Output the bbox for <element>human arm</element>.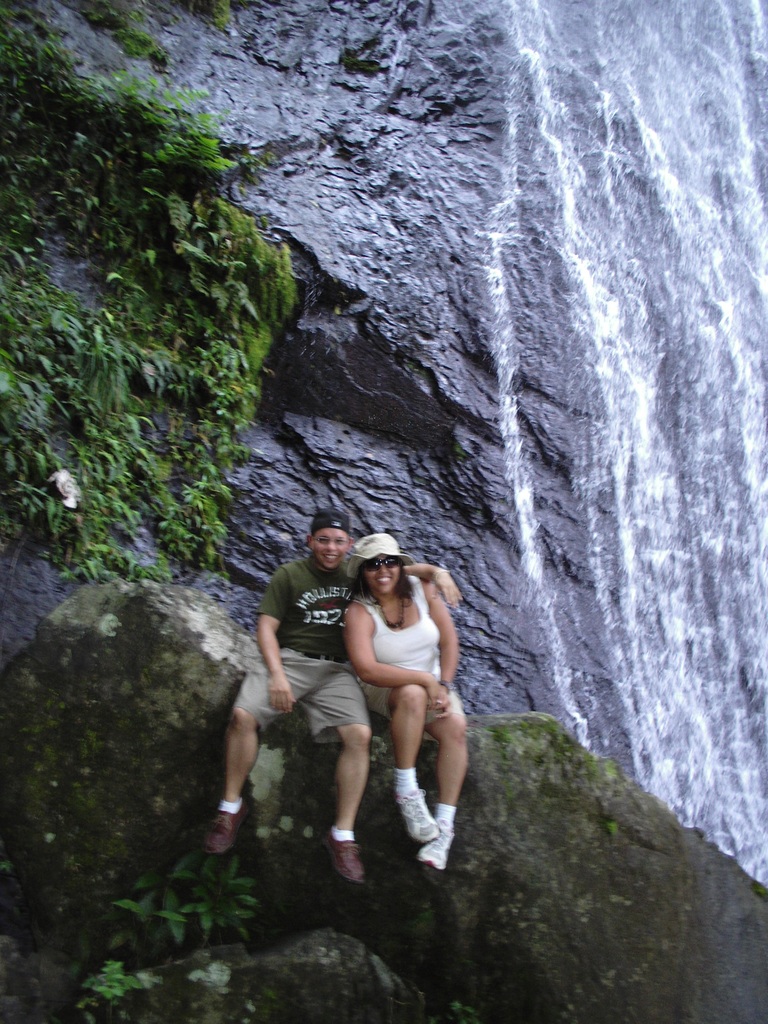
l=250, t=573, r=292, b=717.
